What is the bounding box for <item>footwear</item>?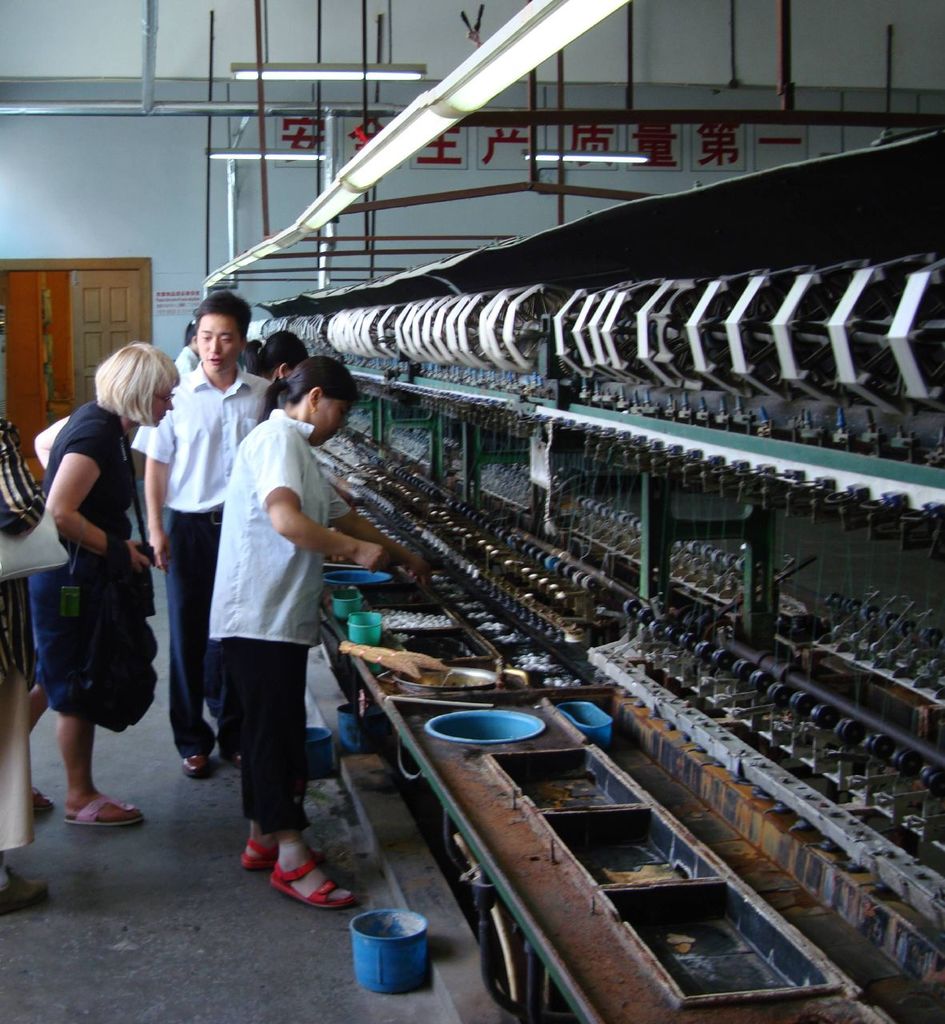
bbox=(30, 783, 56, 823).
